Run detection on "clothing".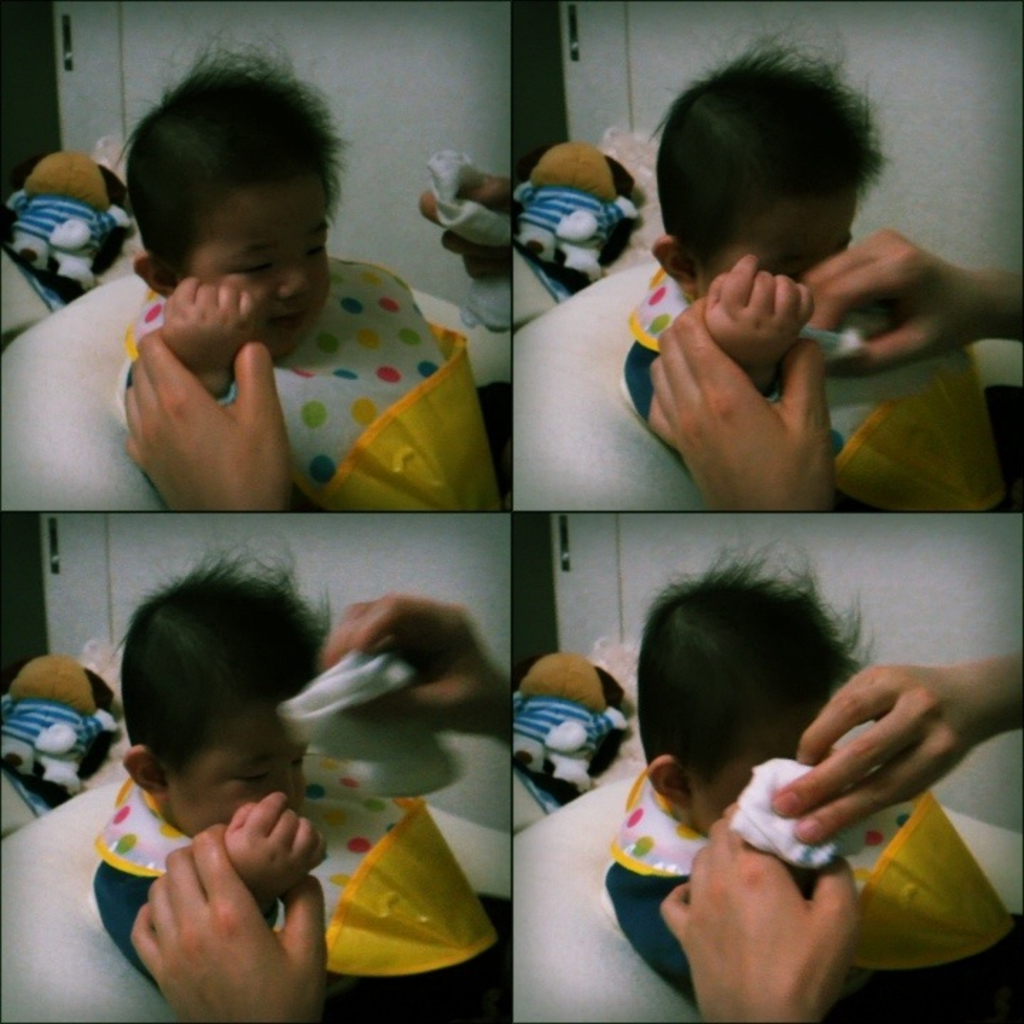
Result: region(111, 252, 508, 513).
